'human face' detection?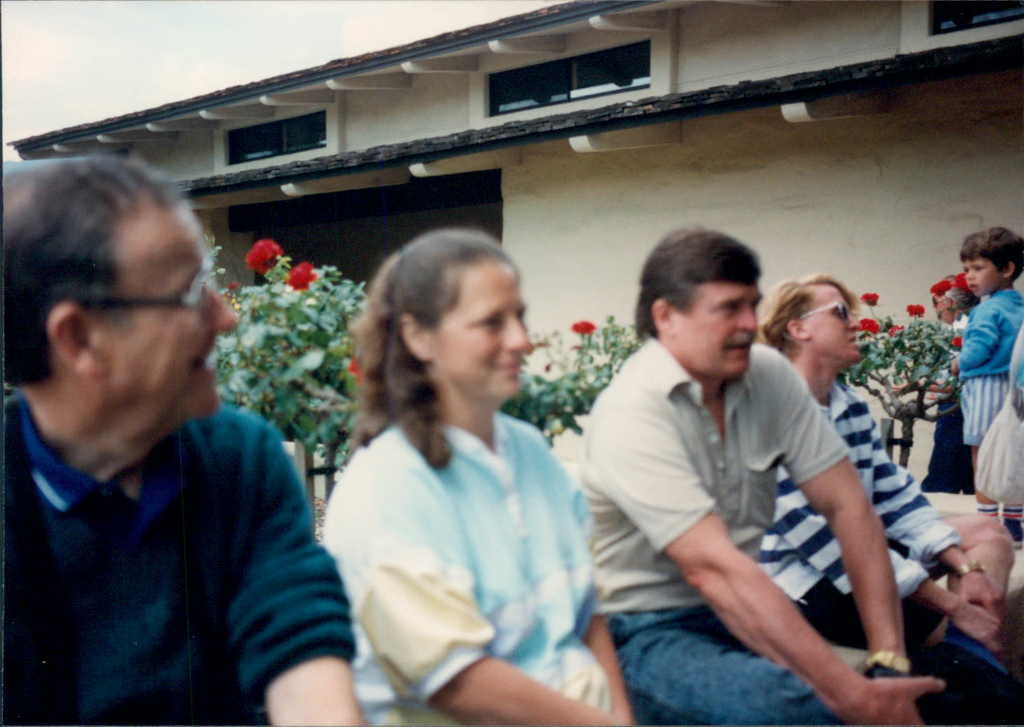
x1=103 y1=205 x2=234 y2=414
